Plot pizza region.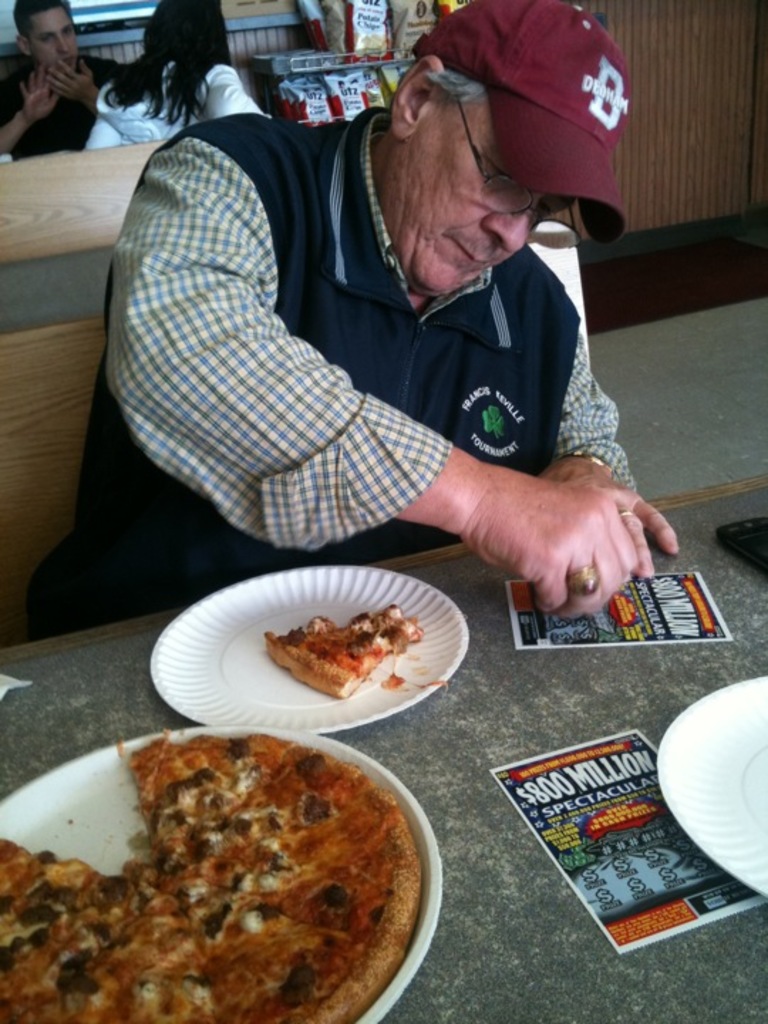
Plotted at 26/728/437/1023.
